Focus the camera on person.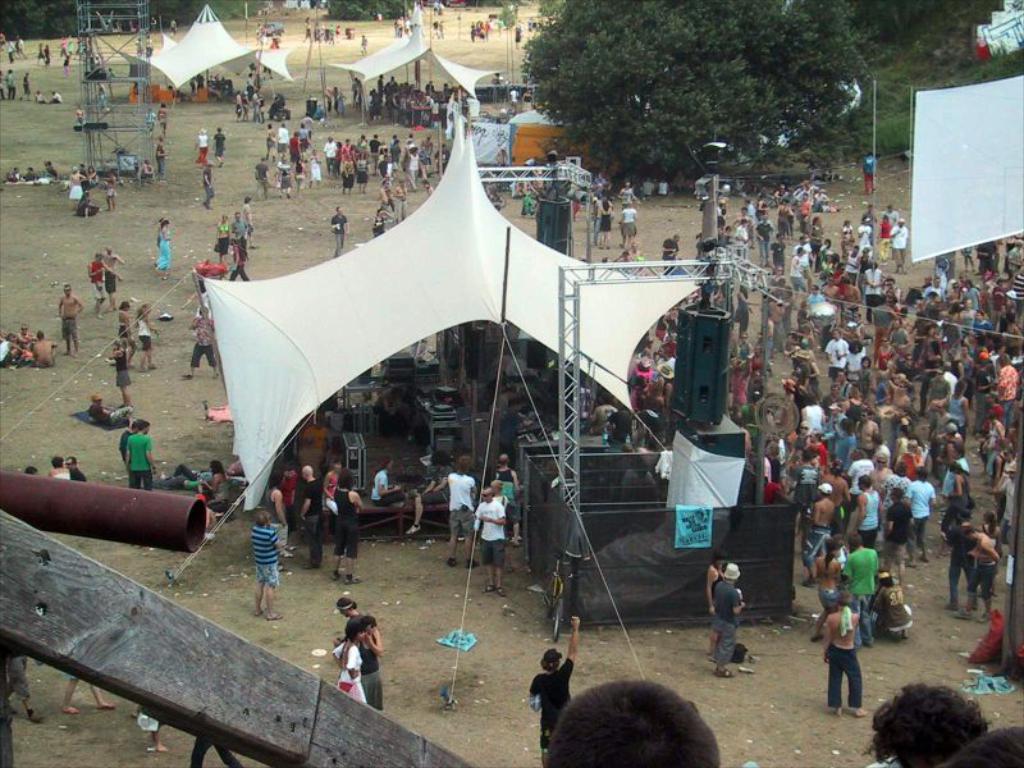
Focus region: (492, 452, 524, 543).
